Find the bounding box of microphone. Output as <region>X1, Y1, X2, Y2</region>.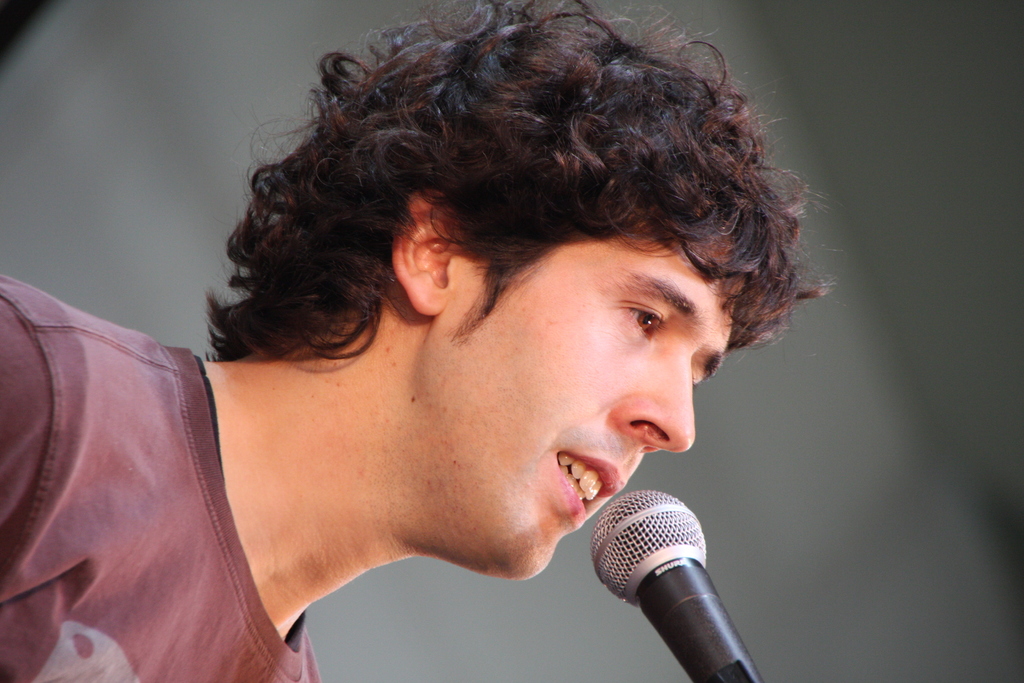
<region>588, 488, 765, 682</region>.
